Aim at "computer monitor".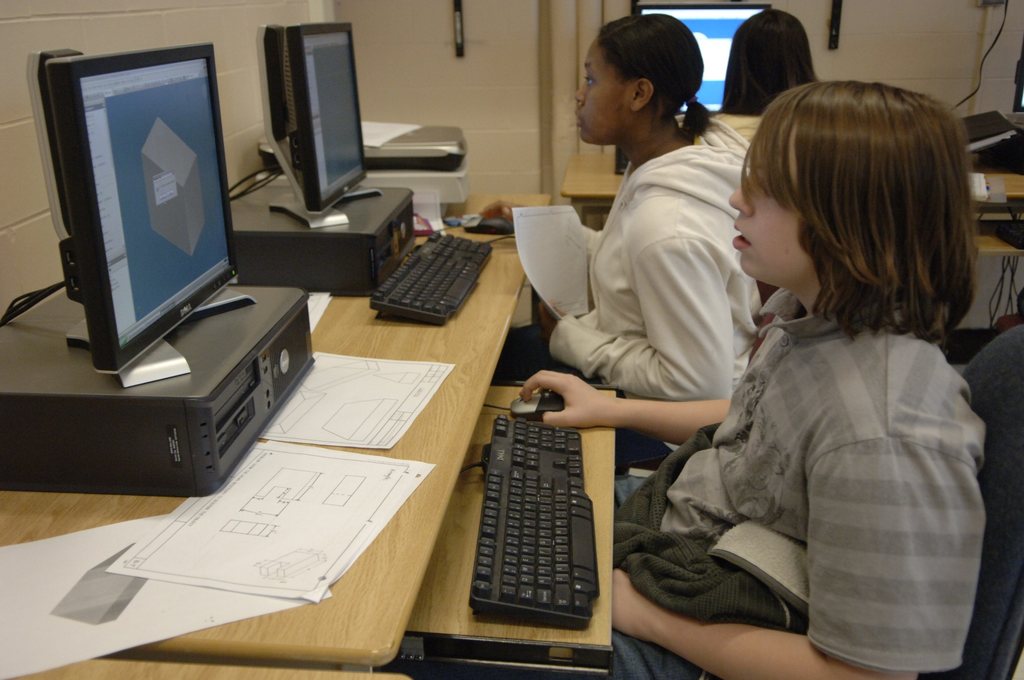
Aimed at Rect(29, 39, 242, 378).
